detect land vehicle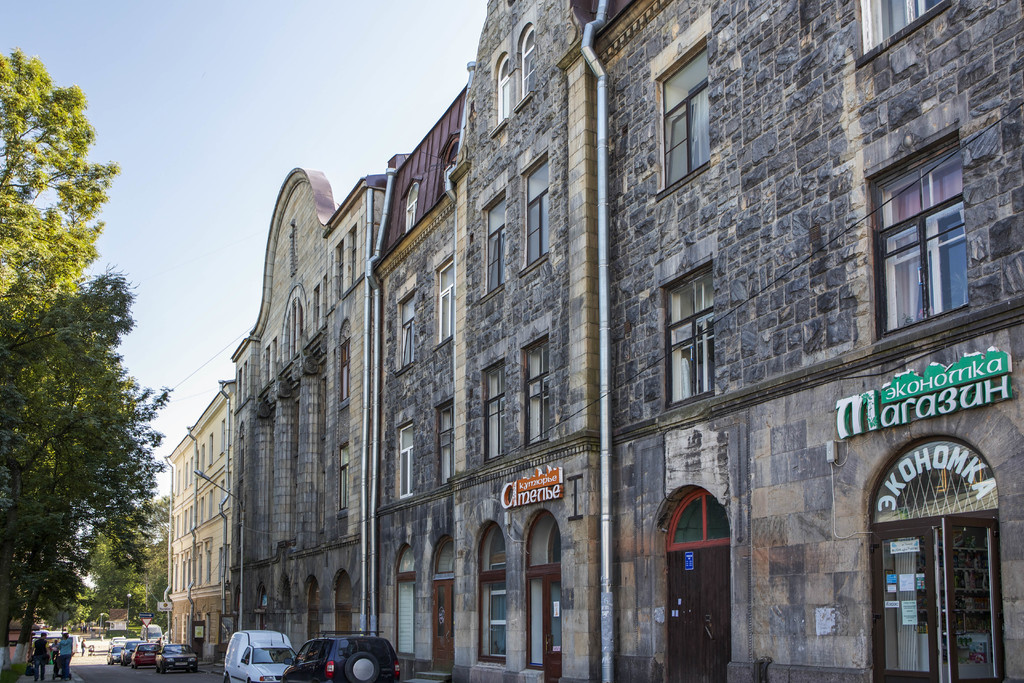
{"x1": 157, "y1": 641, "x2": 203, "y2": 671}
